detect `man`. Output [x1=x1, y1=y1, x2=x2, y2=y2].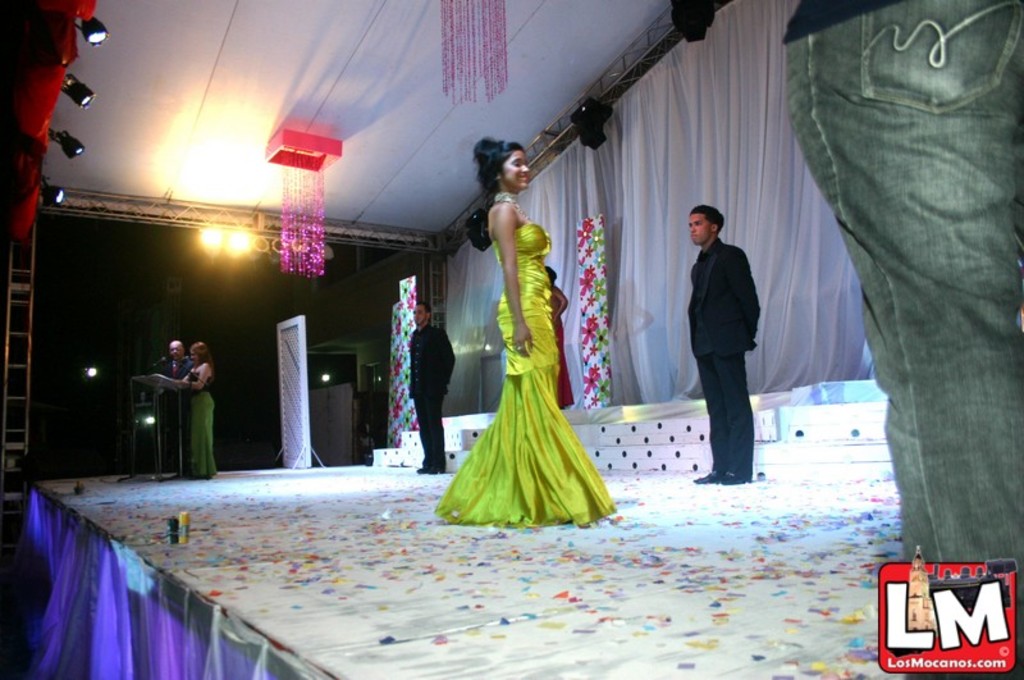
[x1=686, y1=210, x2=763, y2=489].
